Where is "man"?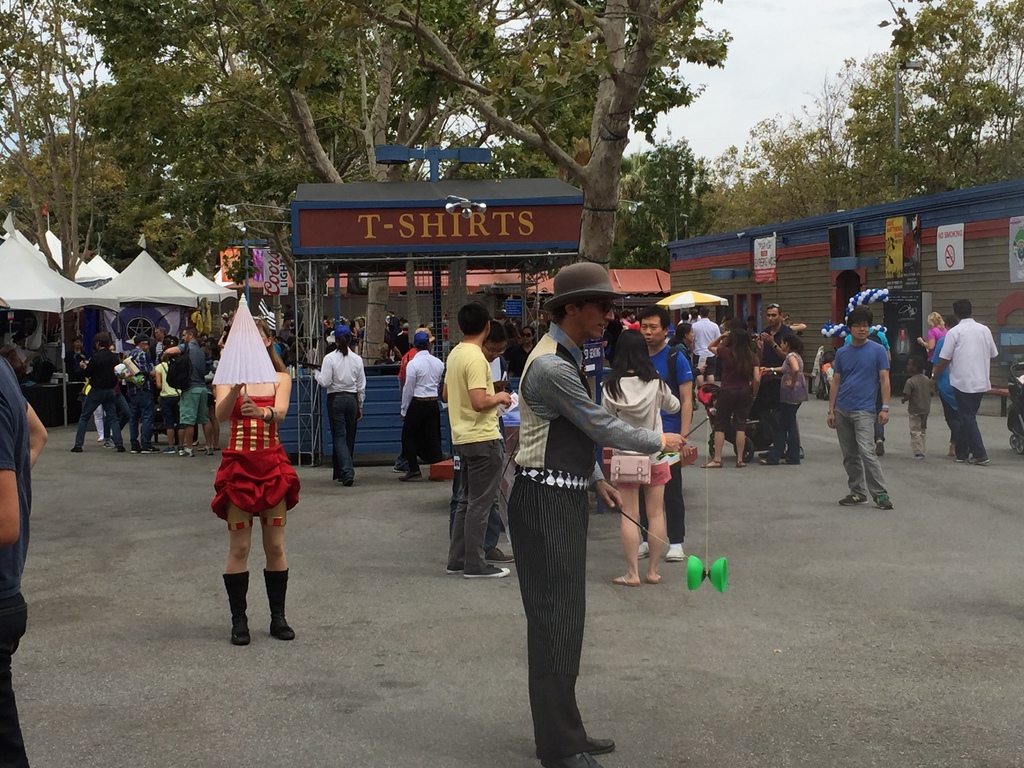
select_region(435, 303, 512, 581).
